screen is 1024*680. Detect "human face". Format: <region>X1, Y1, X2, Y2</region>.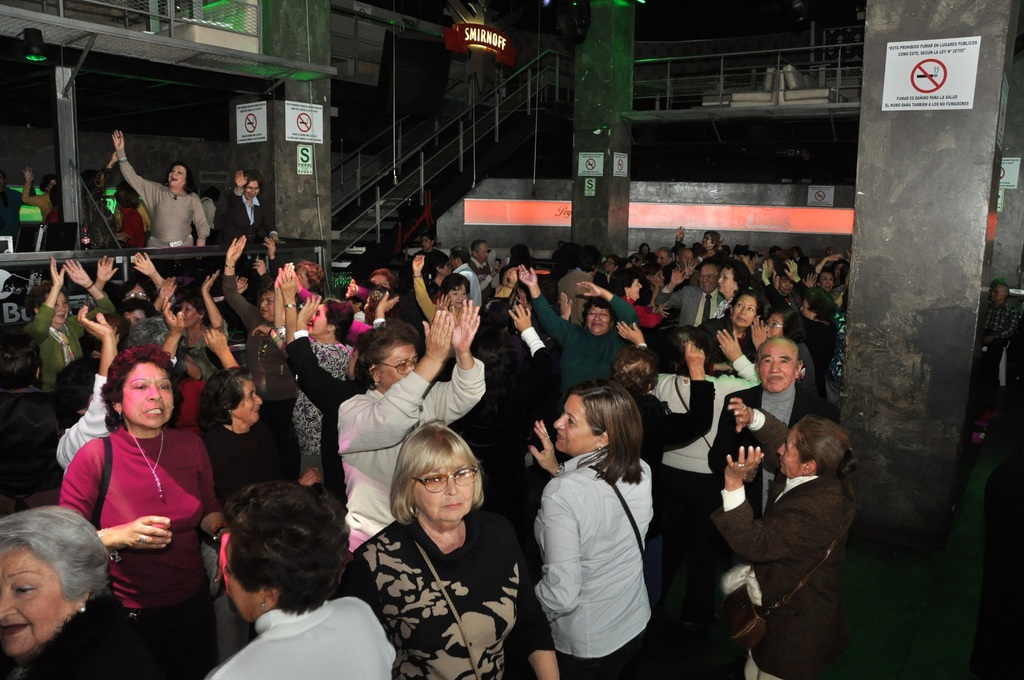
<region>0, 545, 64, 652</region>.
